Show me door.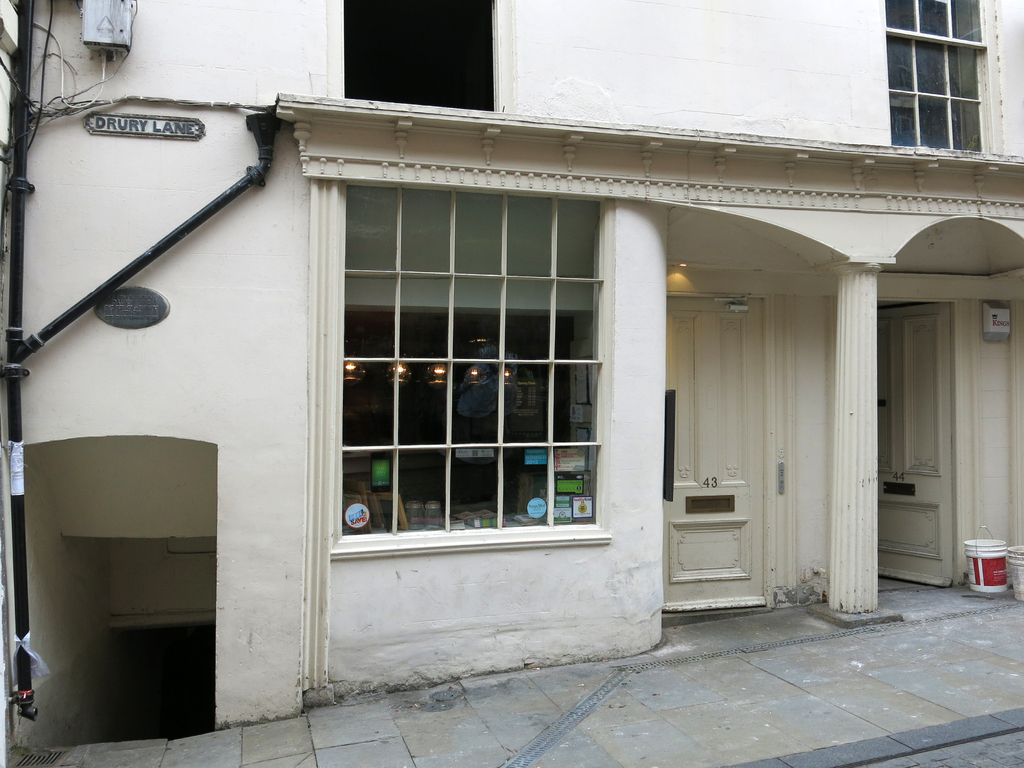
door is here: [x1=849, y1=223, x2=995, y2=617].
